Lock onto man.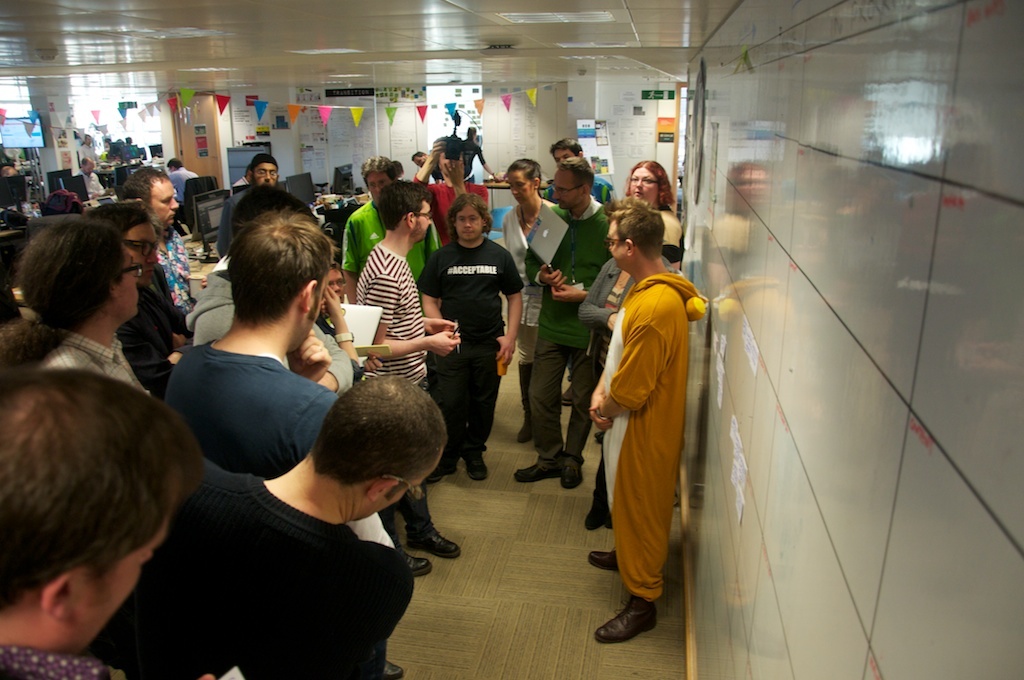
Locked: <bbox>546, 134, 619, 205</bbox>.
